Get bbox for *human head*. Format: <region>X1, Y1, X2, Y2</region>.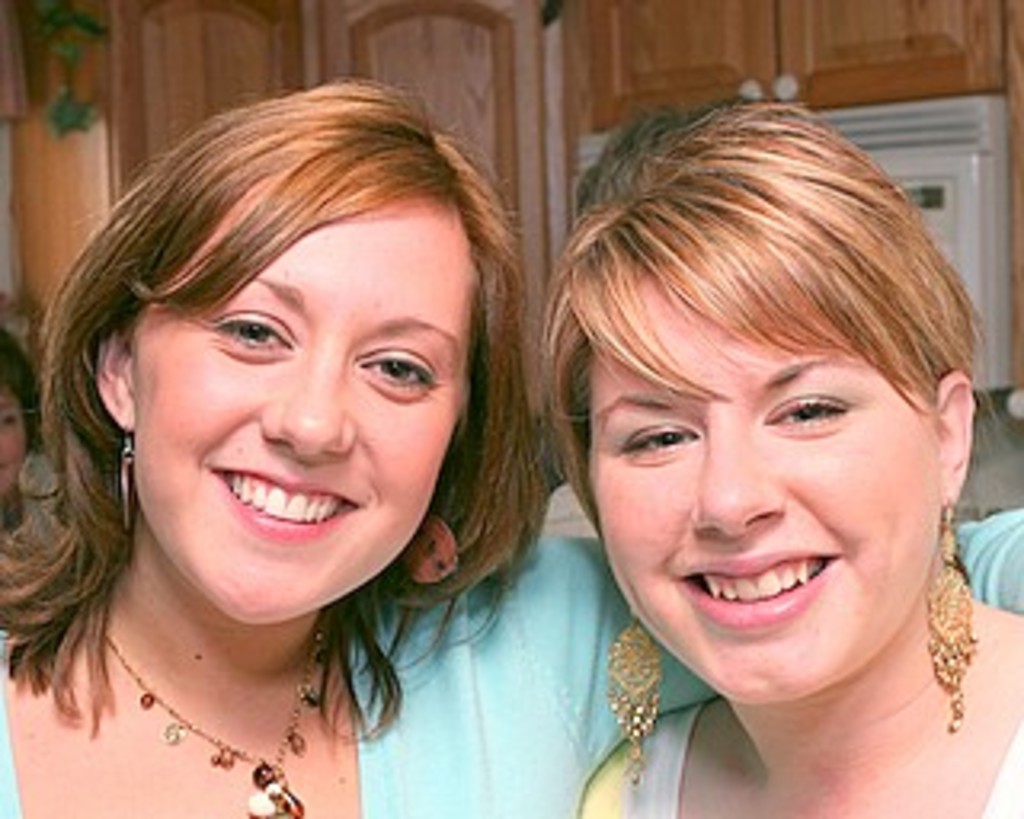
<region>0, 349, 48, 502</region>.
